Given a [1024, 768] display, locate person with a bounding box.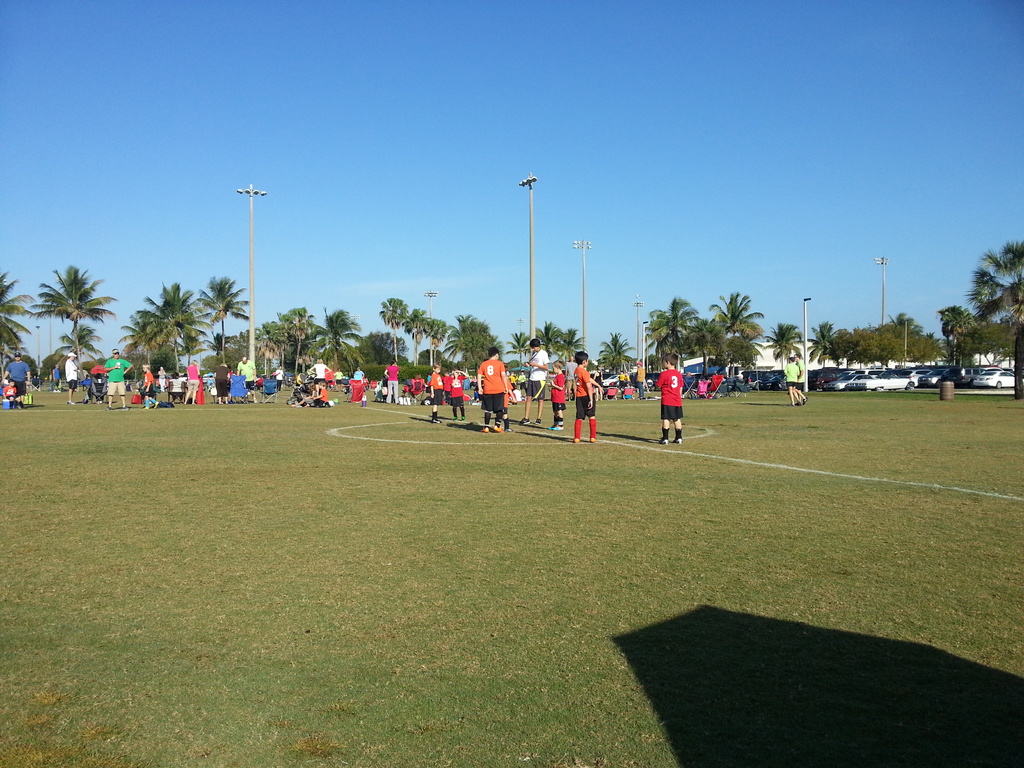
Located: (x1=64, y1=348, x2=80, y2=404).
